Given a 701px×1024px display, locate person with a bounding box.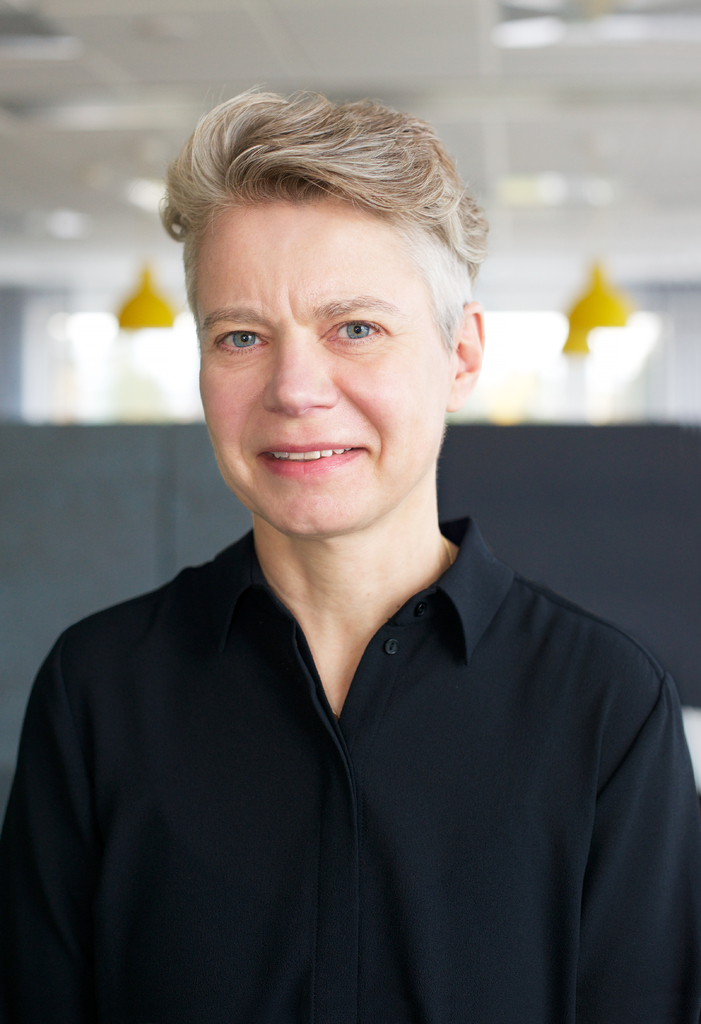
Located: bbox=[57, 67, 675, 1023].
